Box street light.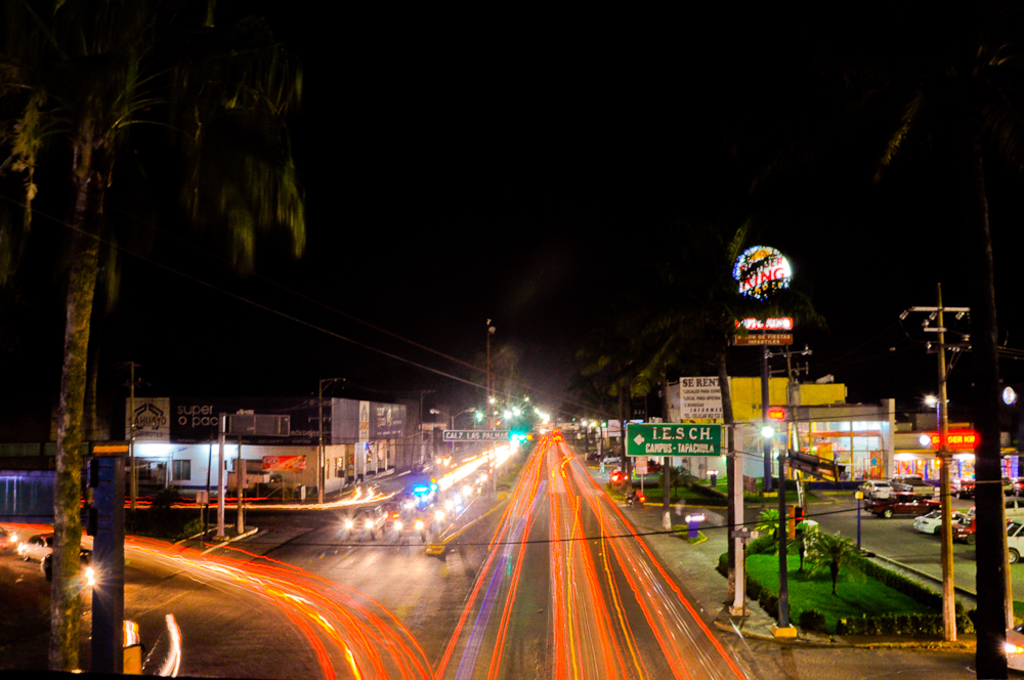
box=[429, 405, 475, 459].
